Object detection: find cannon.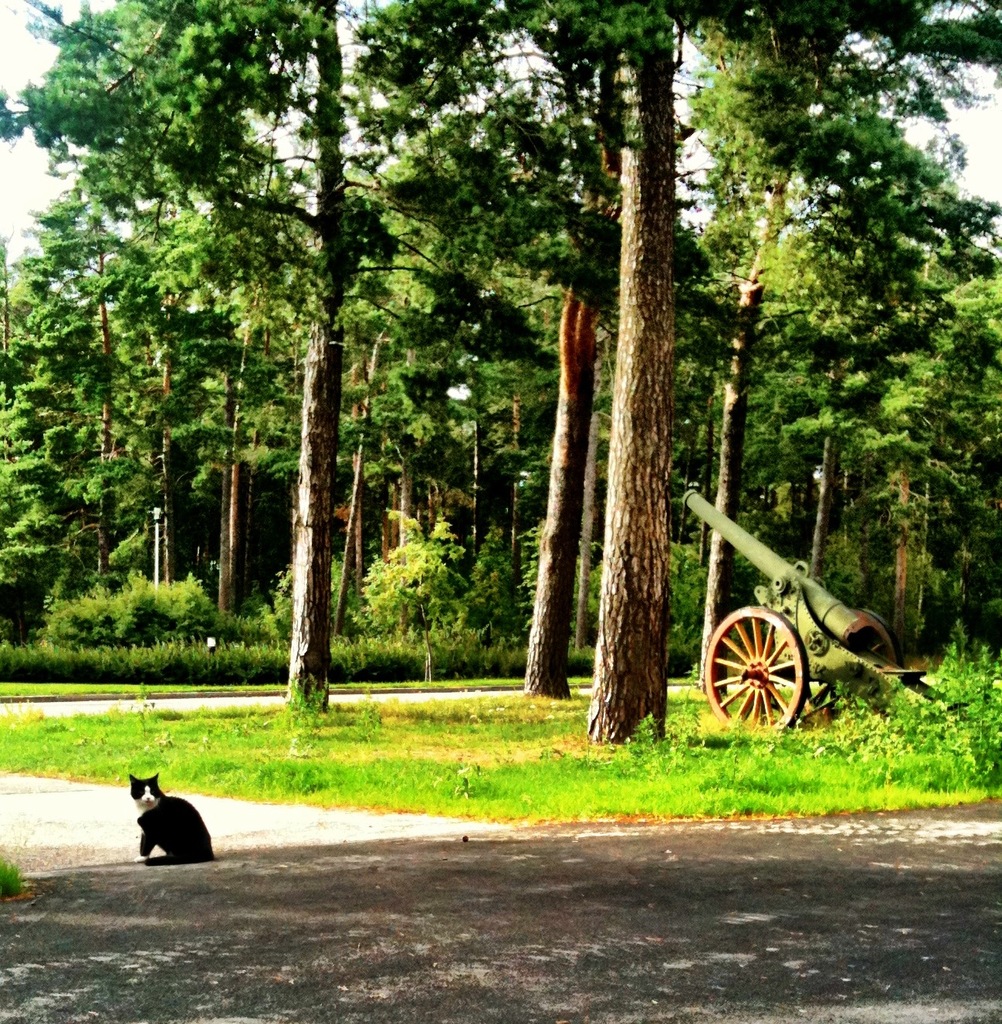
<region>677, 486, 935, 739</region>.
